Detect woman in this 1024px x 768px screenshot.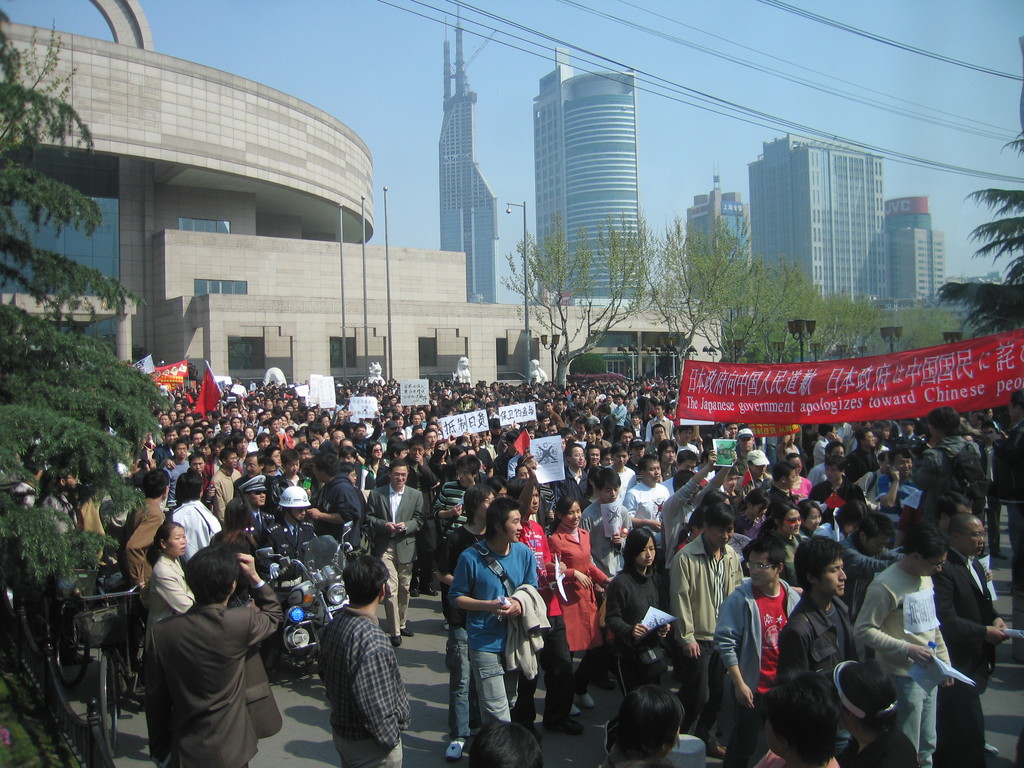
Detection: Rect(604, 532, 678, 696).
